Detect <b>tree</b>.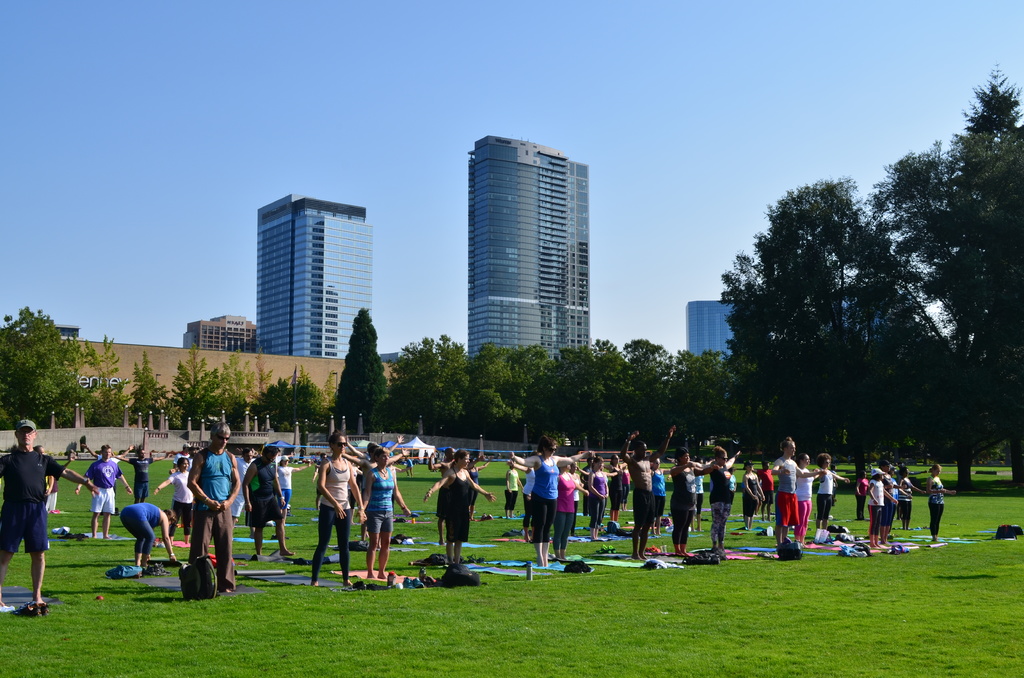
Detected at rect(319, 295, 391, 438).
